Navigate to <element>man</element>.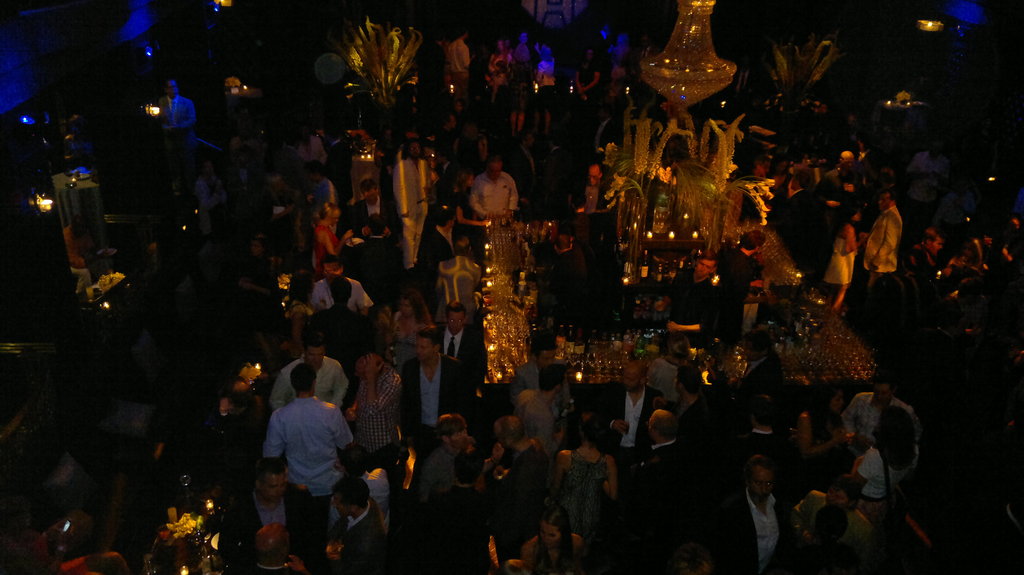
Navigation target: (499,128,540,217).
